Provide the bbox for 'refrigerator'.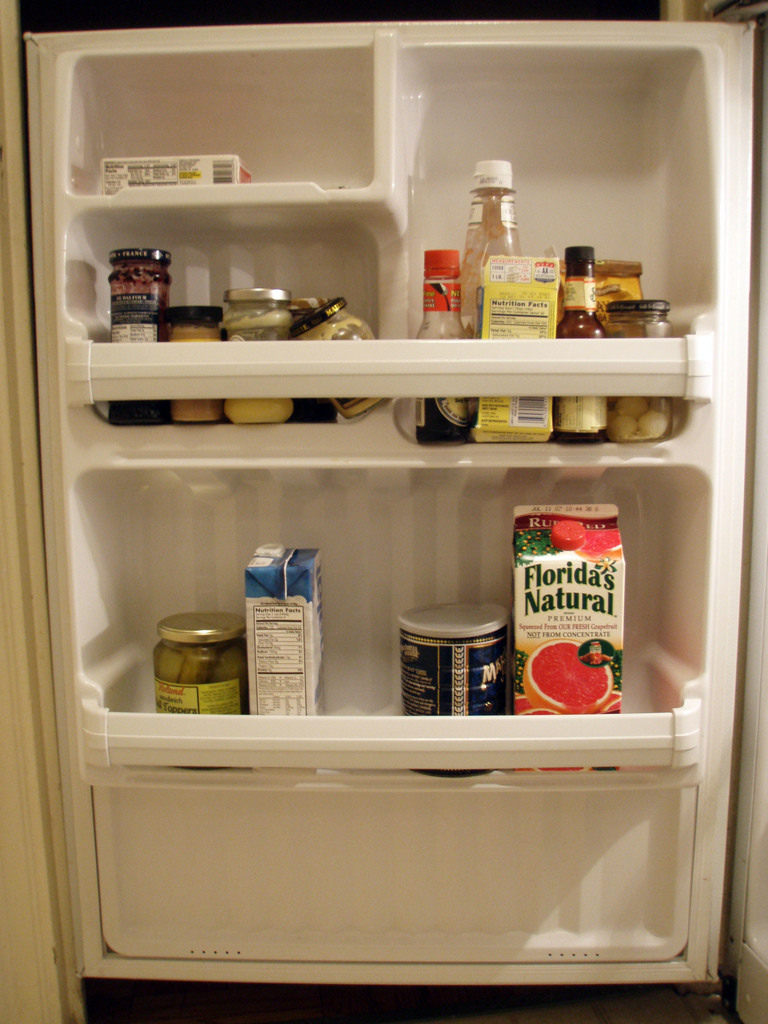
[0, 0, 767, 1023].
